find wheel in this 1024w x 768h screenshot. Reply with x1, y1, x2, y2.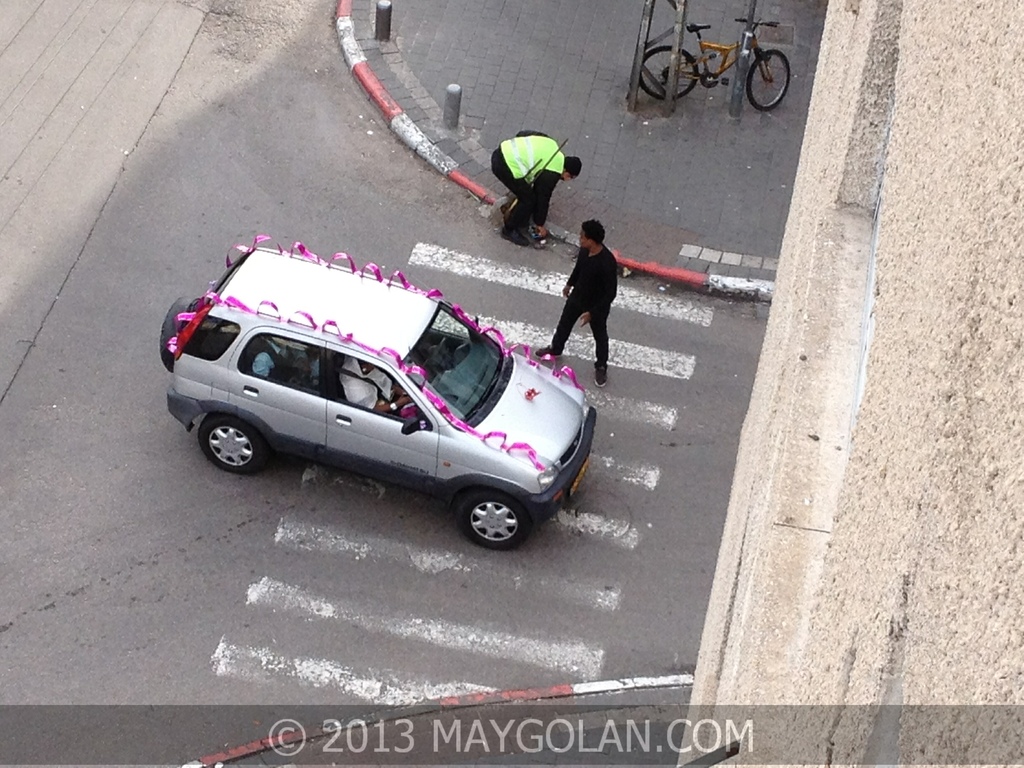
640, 45, 700, 100.
